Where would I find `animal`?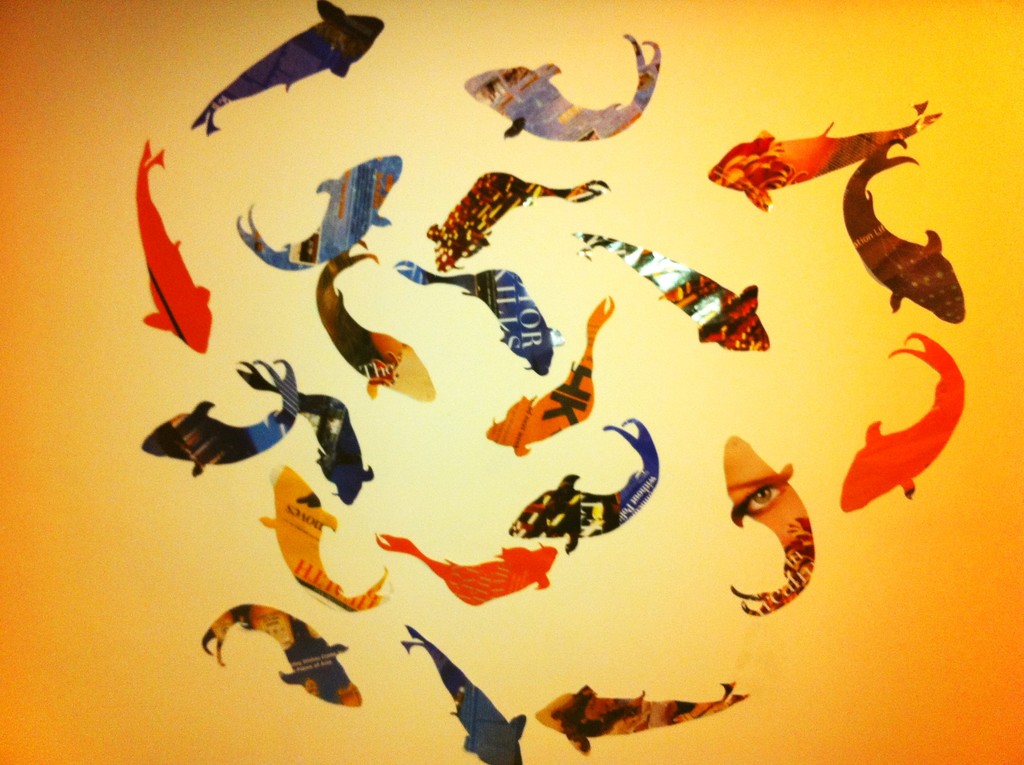
At Rect(533, 682, 751, 759).
